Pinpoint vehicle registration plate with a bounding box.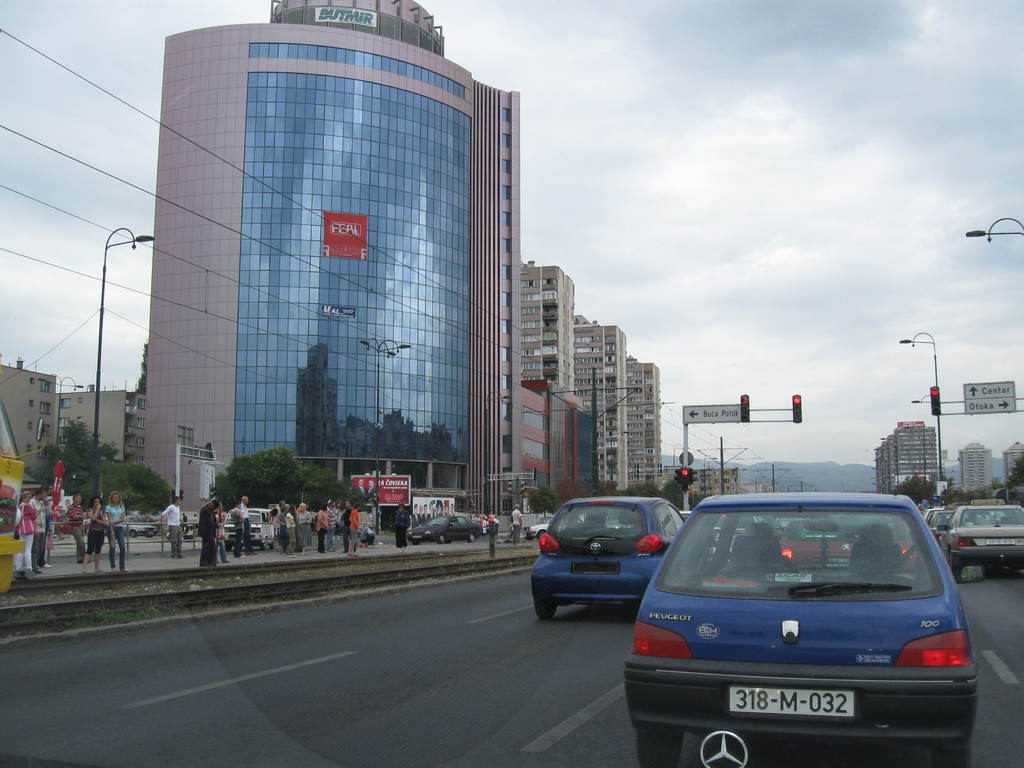
{"left": 729, "top": 688, "right": 852, "bottom": 717}.
